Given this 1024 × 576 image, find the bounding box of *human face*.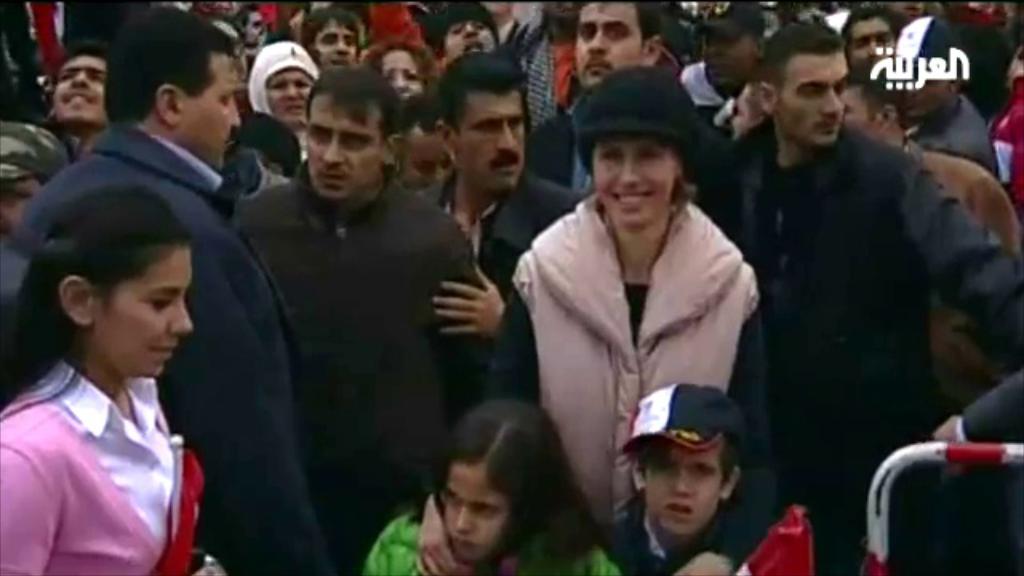
701/29/755/85.
